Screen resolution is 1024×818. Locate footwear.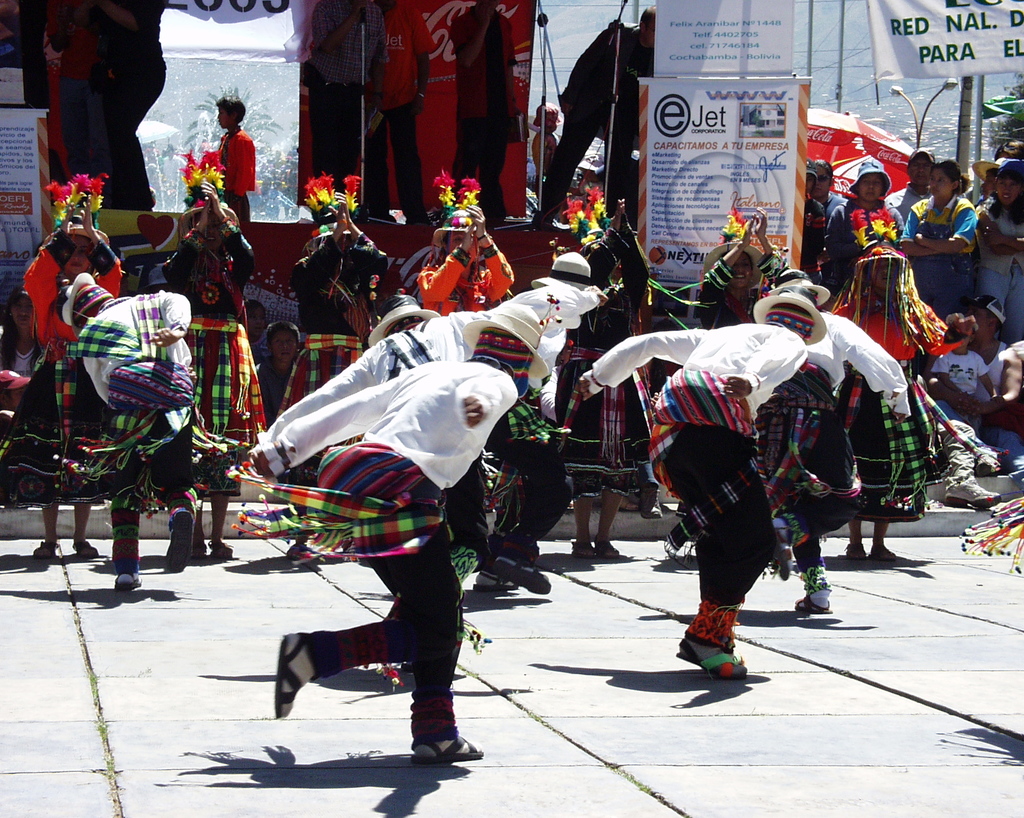
region(490, 553, 555, 595).
